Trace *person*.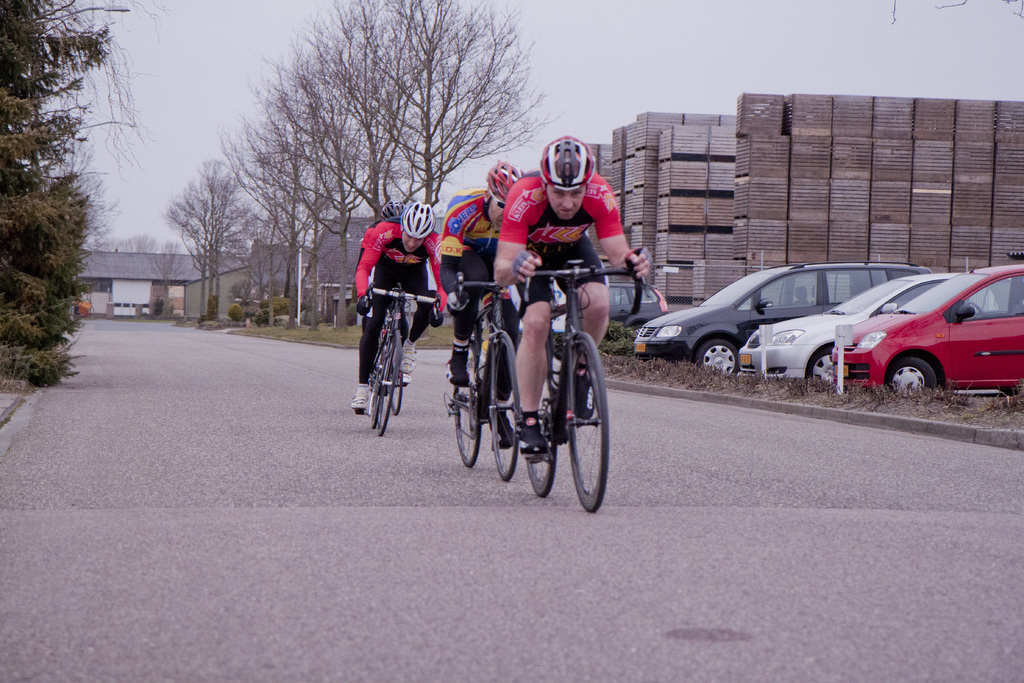
Traced to [x1=438, y1=158, x2=530, y2=448].
